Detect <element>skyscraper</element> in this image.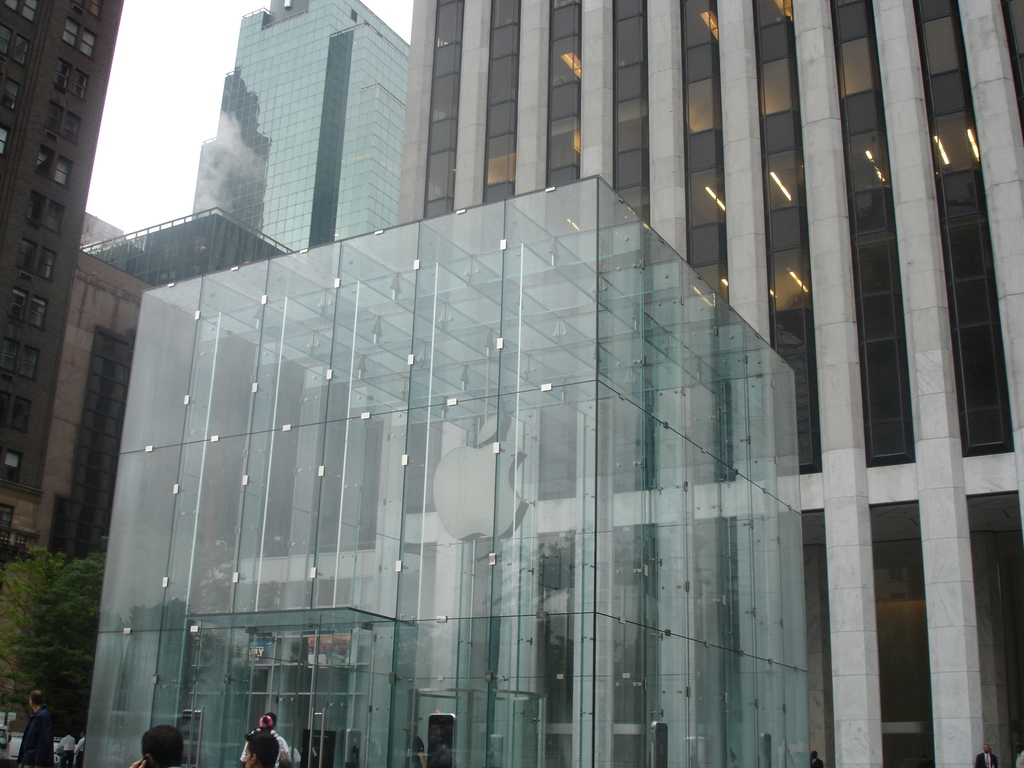
Detection: <box>176,5,362,280</box>.
